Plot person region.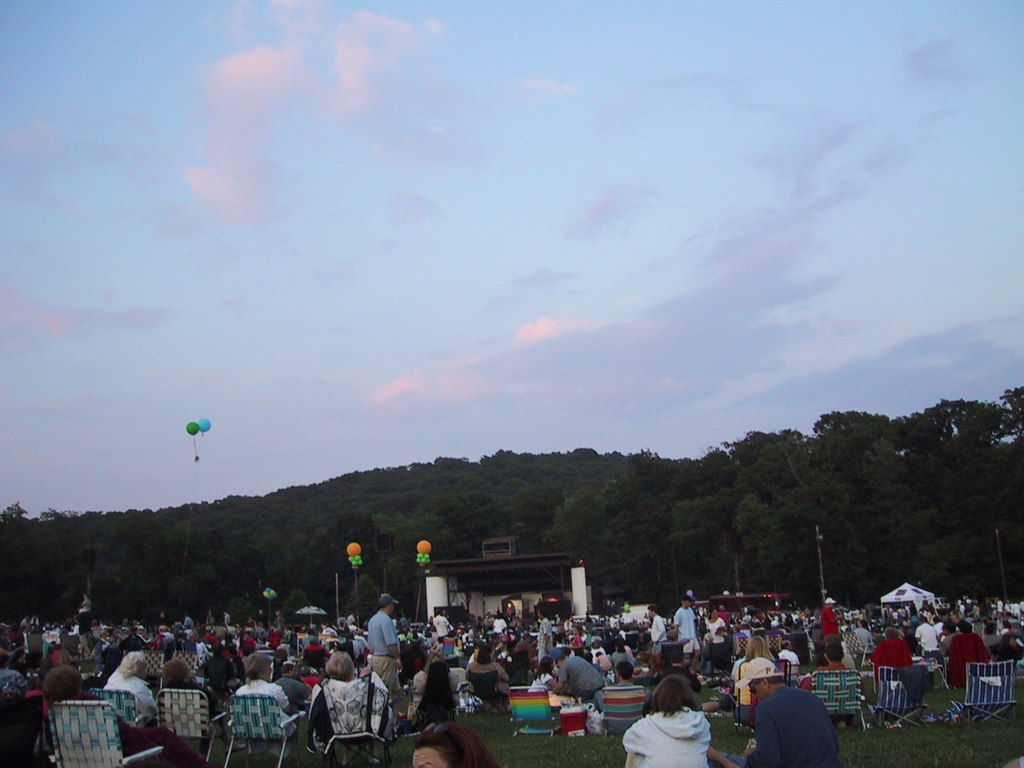
Plotted at rect(932, 615, 947, 637).
